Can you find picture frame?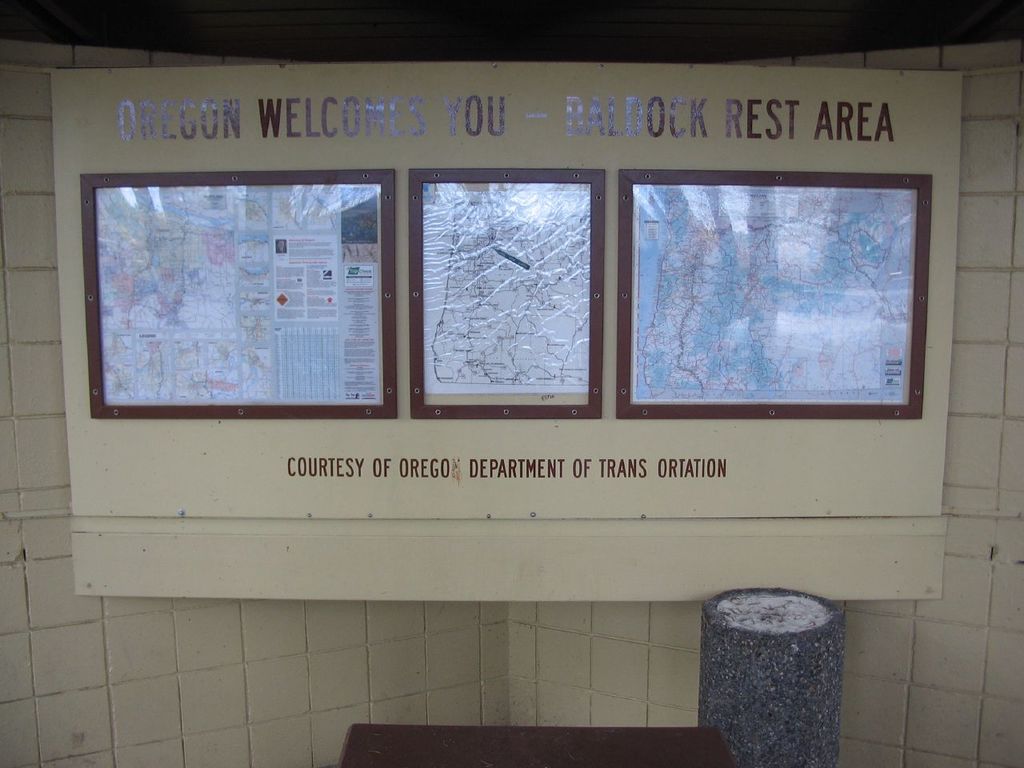
Yes, bounding box: [left=615, top=170, right=930, bottom=421].
